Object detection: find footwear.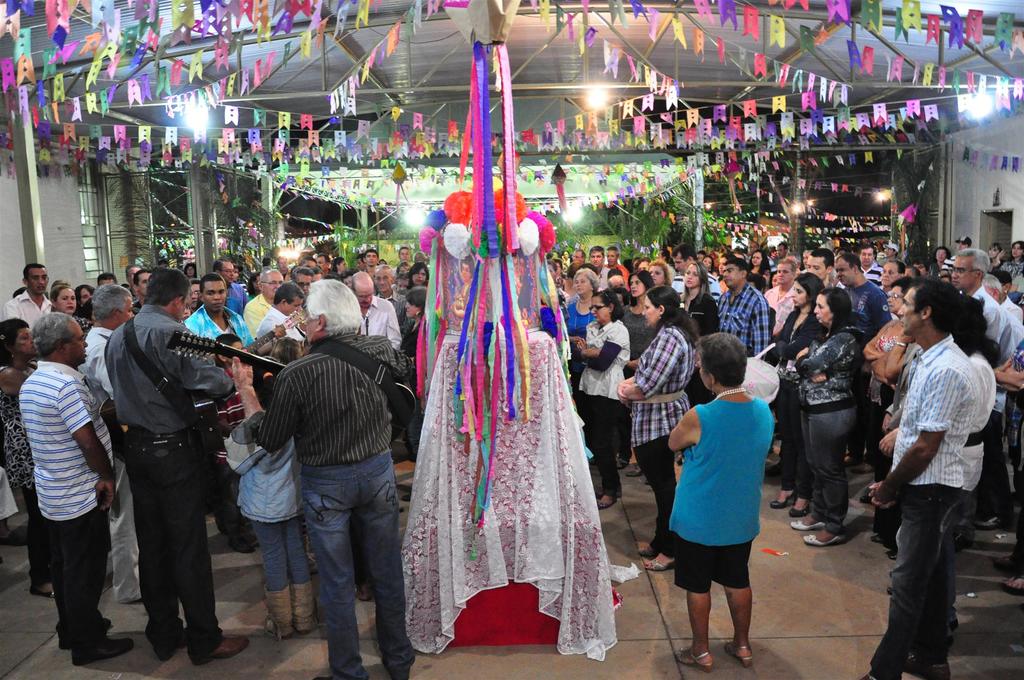
select_region(597, 480, 614, 512).
